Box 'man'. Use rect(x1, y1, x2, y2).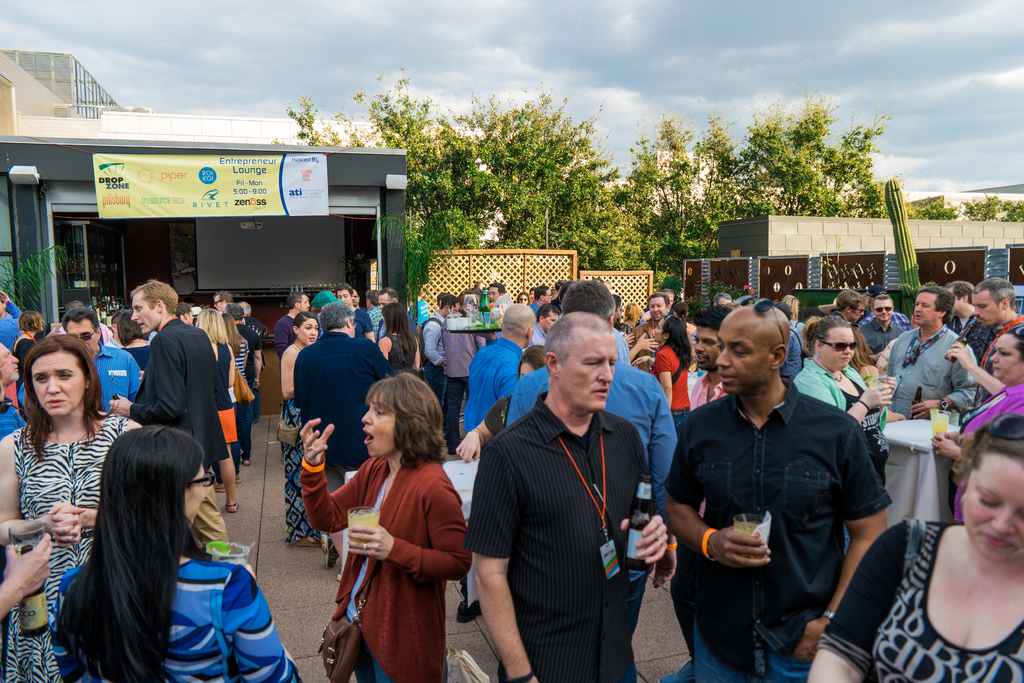
rect(228, 304, 261, 464).
